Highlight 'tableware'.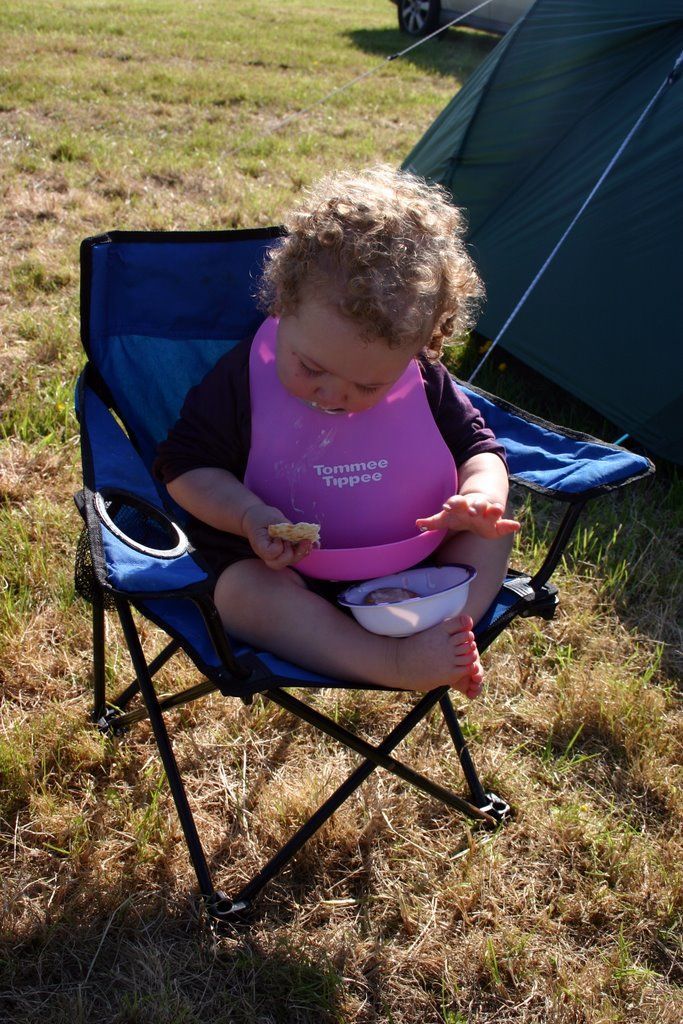
Highlighted region: bbox=[347, 561, 480, 636].
